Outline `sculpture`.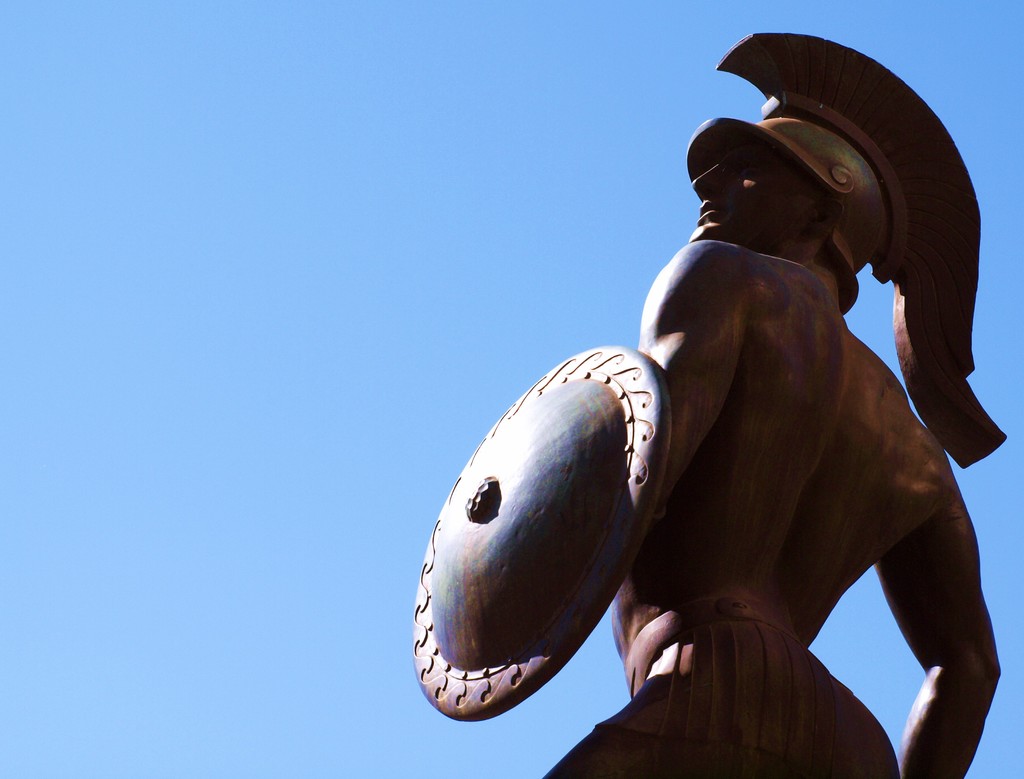
Outline: box(476, 52, 1023, 778).
